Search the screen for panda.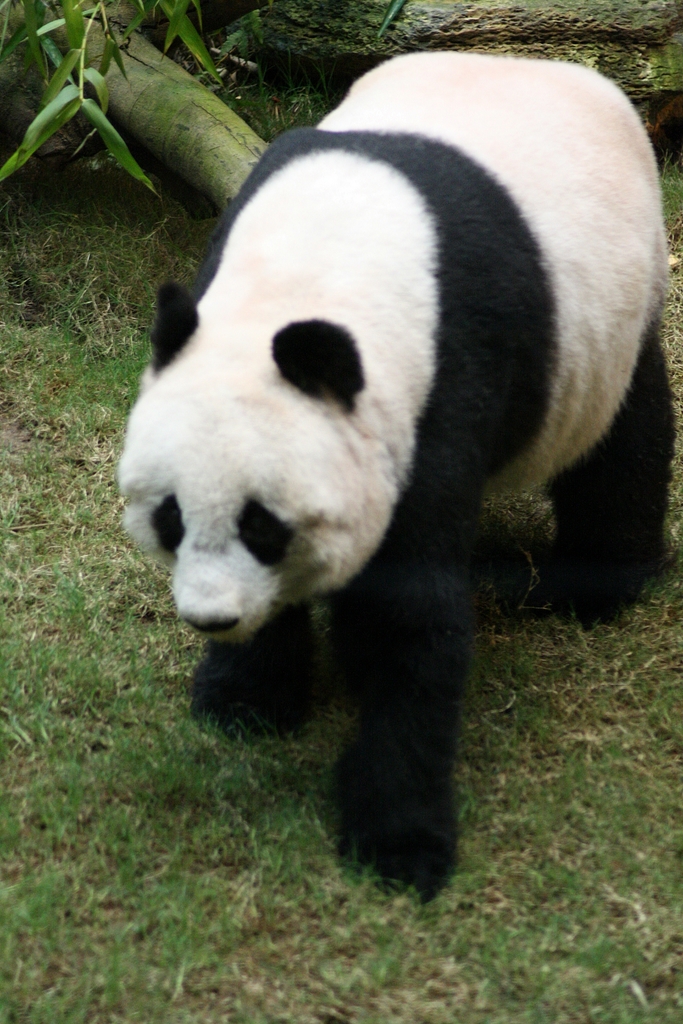
Found at x1=119 y1=40 x2=680 y2=904.
